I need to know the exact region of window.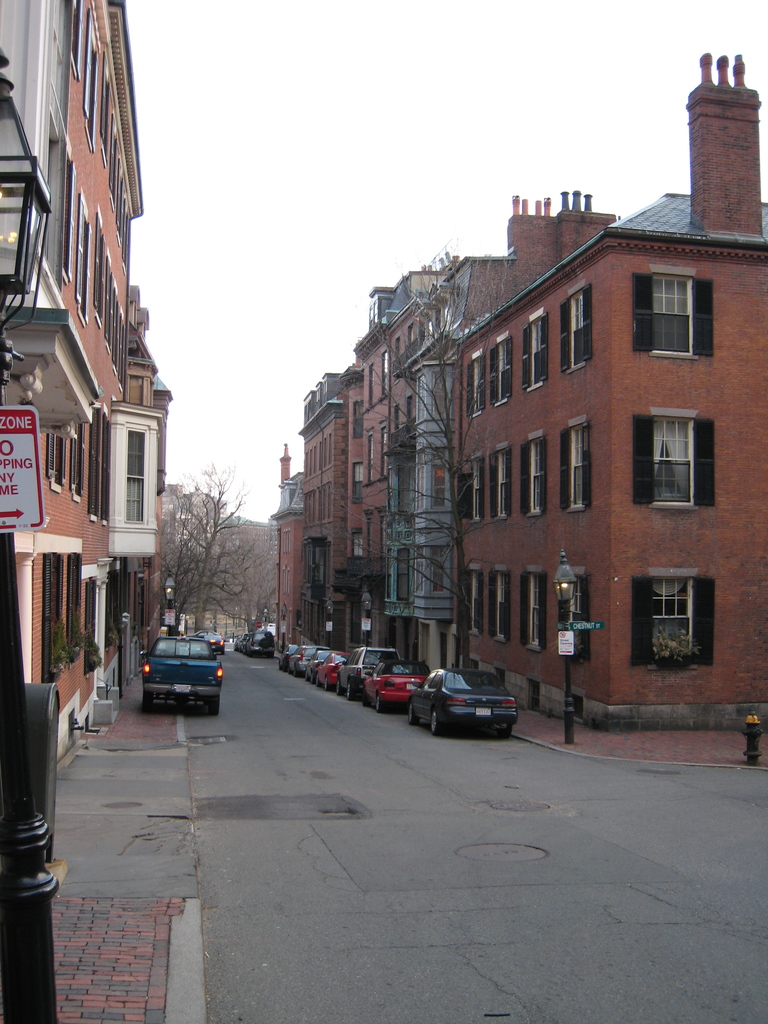
Region: [x1=499, y1=571, x2=501, y2=639].
